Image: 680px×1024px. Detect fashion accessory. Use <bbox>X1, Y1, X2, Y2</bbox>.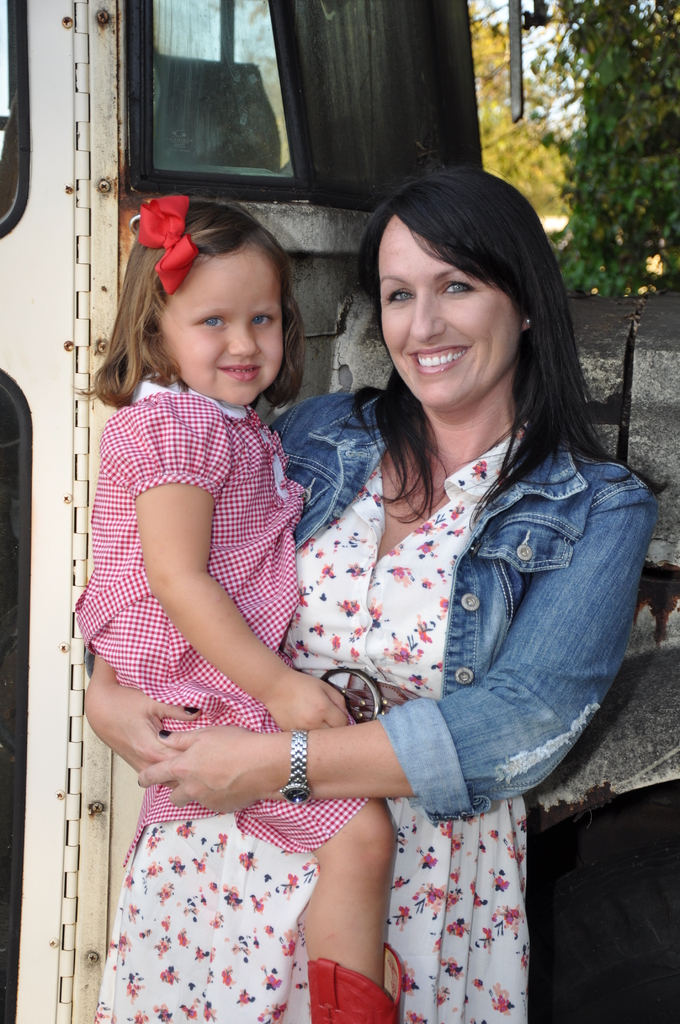
<bbox>302, 939, 400, 1023</bbox>.
